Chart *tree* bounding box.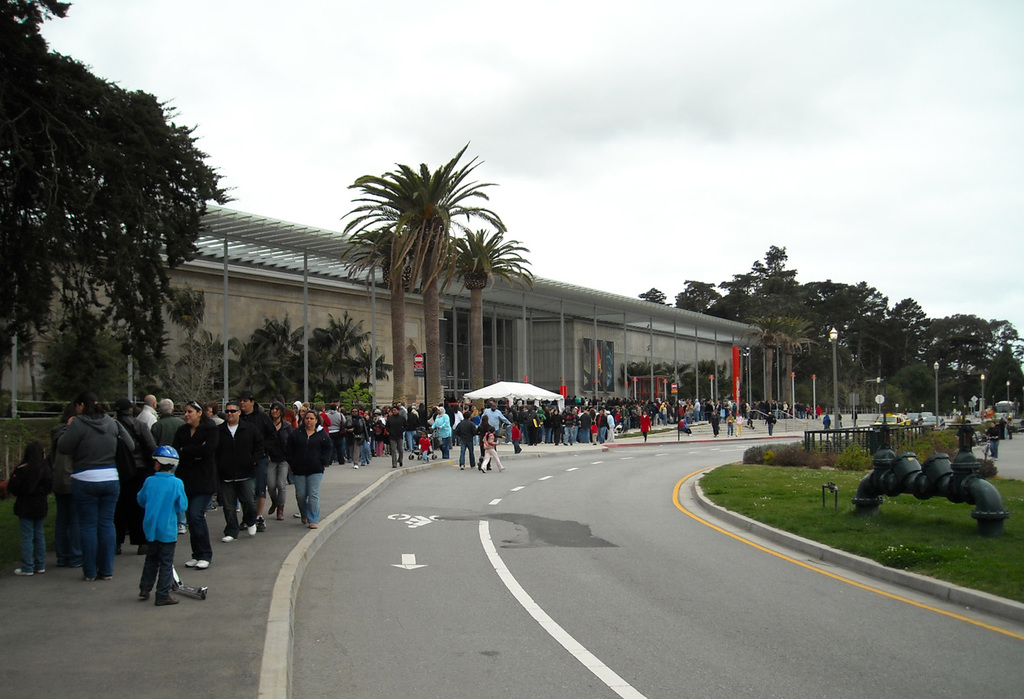
Charted: (left=0, top=2, right=241, bottom=414).
